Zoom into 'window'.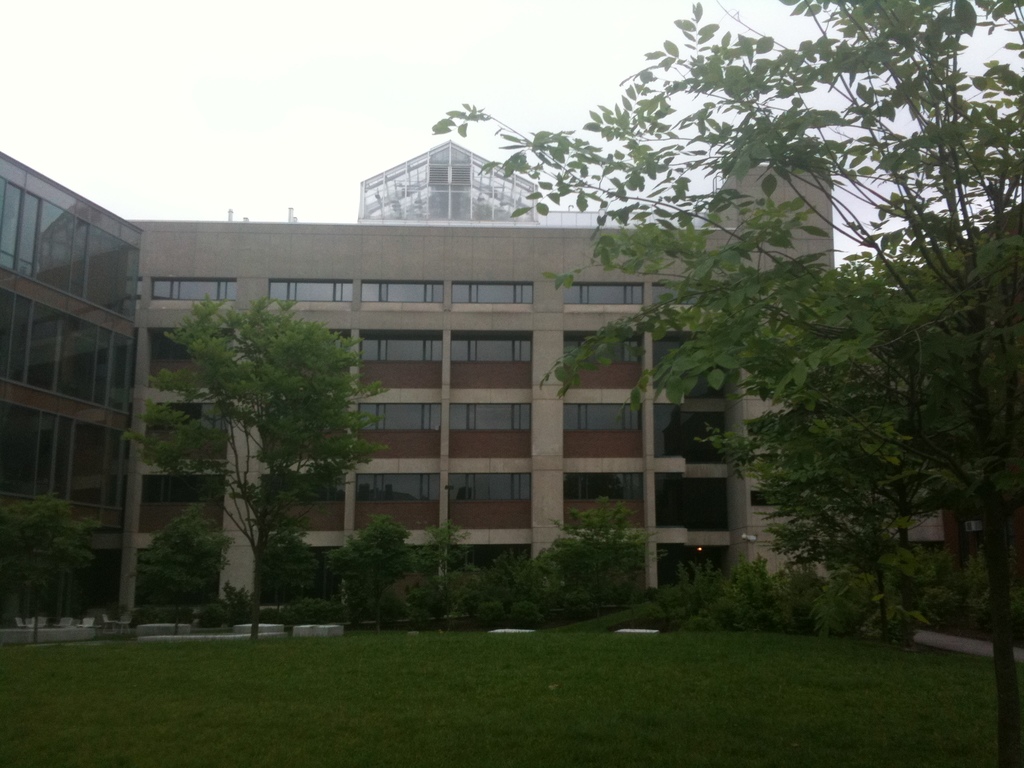
Zoom target: Rect(360, 280, 446, 303).
